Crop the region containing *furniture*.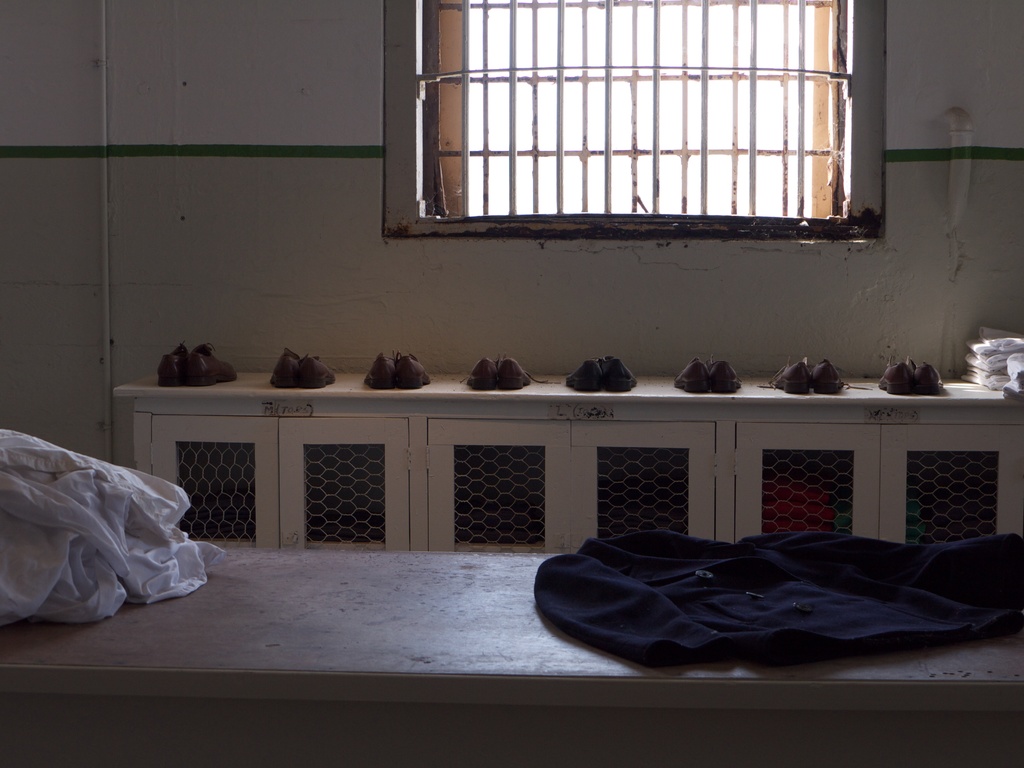
Crop region: box=[0, 543, 1023, 767].
